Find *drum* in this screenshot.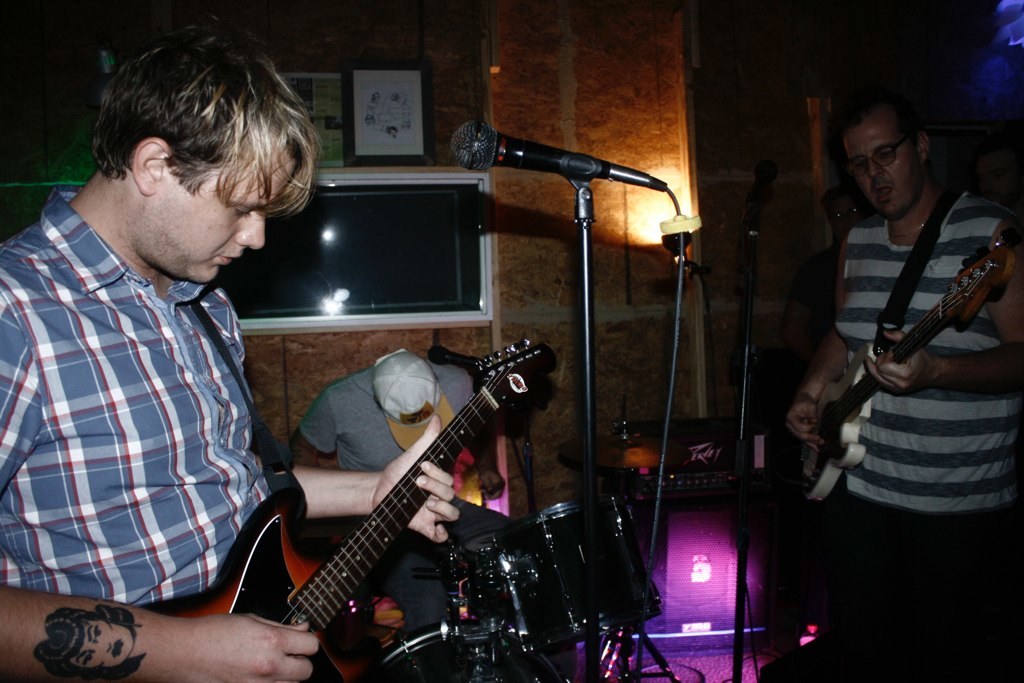
The bounding box for *drum* is bbox=(381, 618, 569, 682).
